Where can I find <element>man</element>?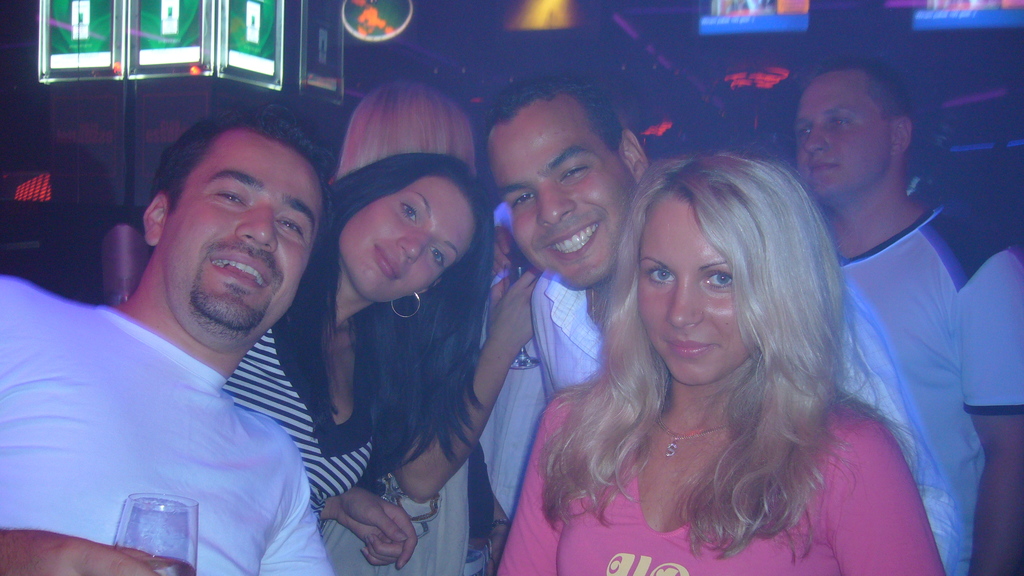
You can find it at (left=479, top=68, right=957, bottom=575).
